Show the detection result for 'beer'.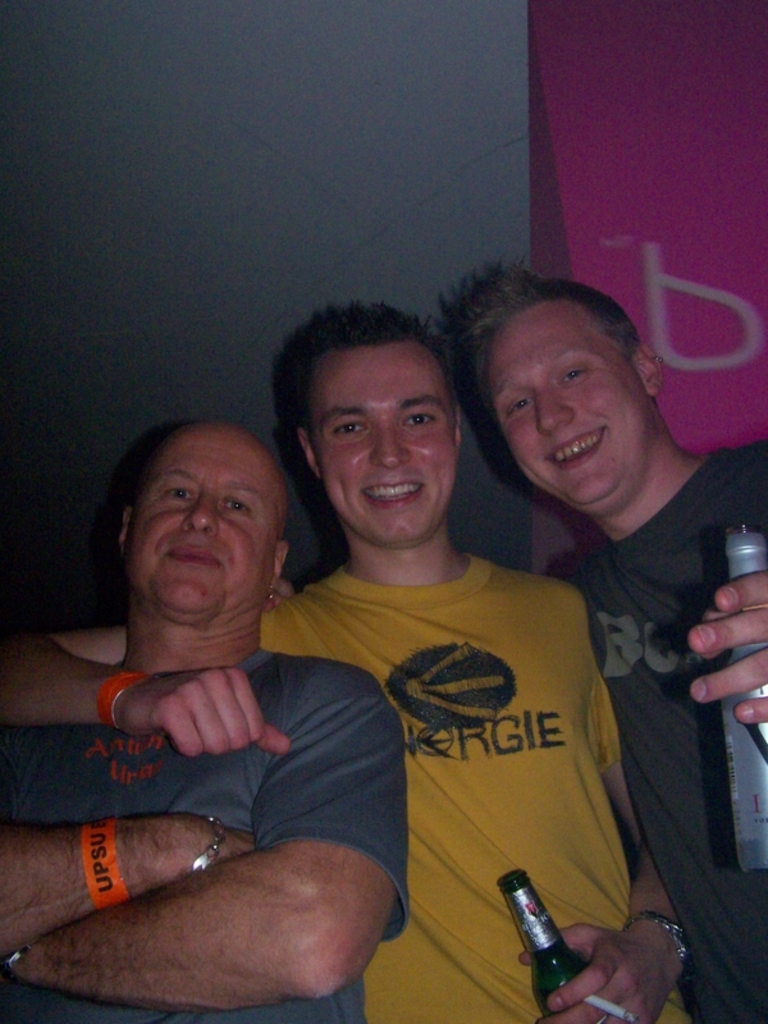
(left=502, top=870, right=589, bottom=1018).
